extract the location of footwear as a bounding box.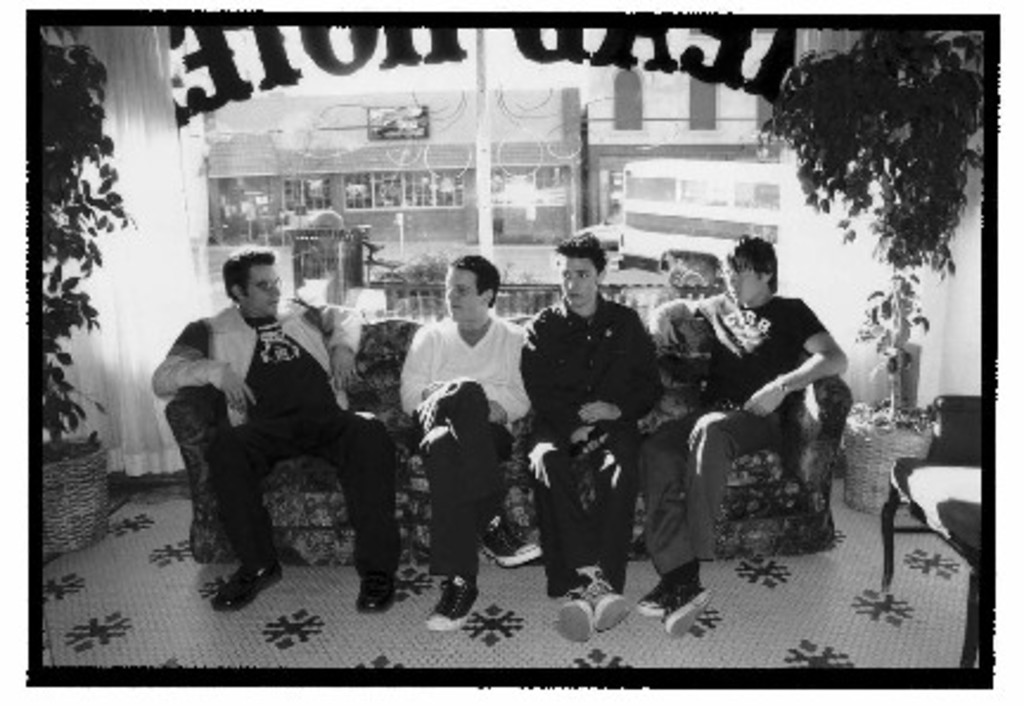
x1=635, y1=576, x2=666, y2=618.
